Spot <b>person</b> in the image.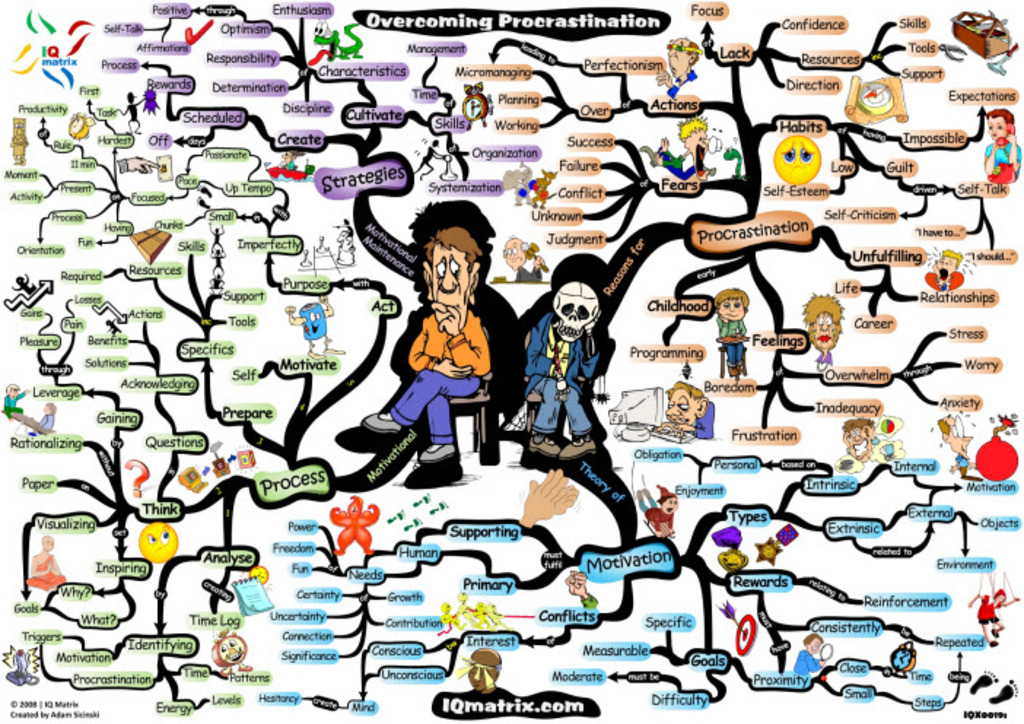
<b>person</b> found at {"x1": 920, "y1": 248, "x2": 961, "y2": 293}.
